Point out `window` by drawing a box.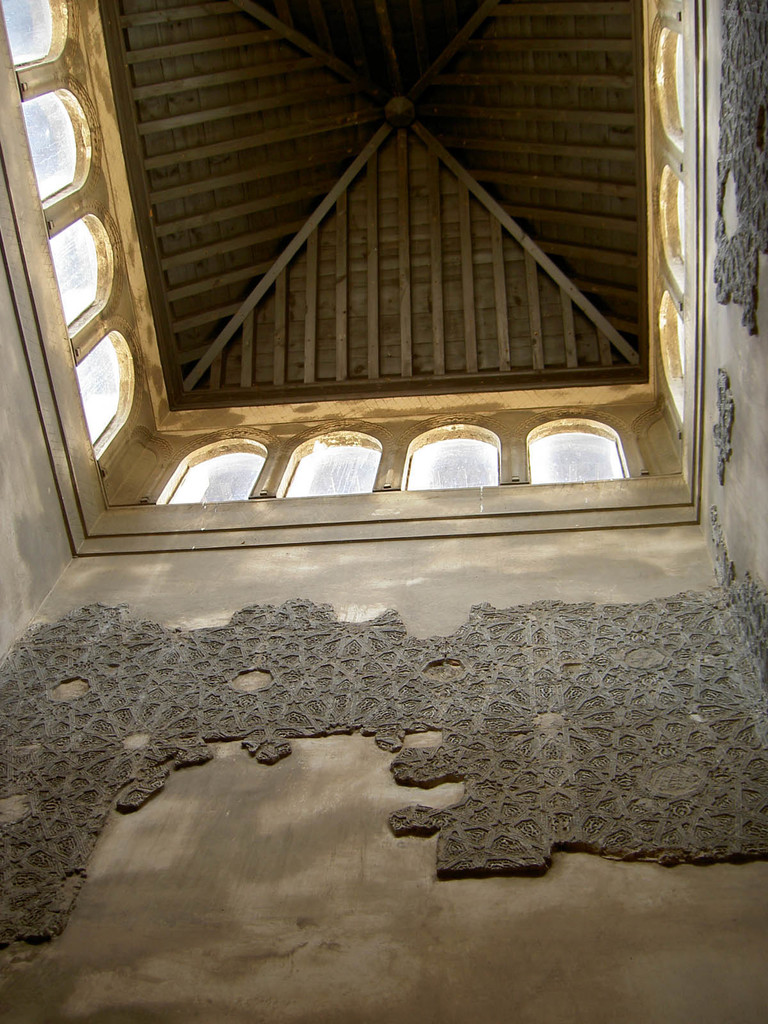
(left=396, top=417, right=496, bottom=484).
